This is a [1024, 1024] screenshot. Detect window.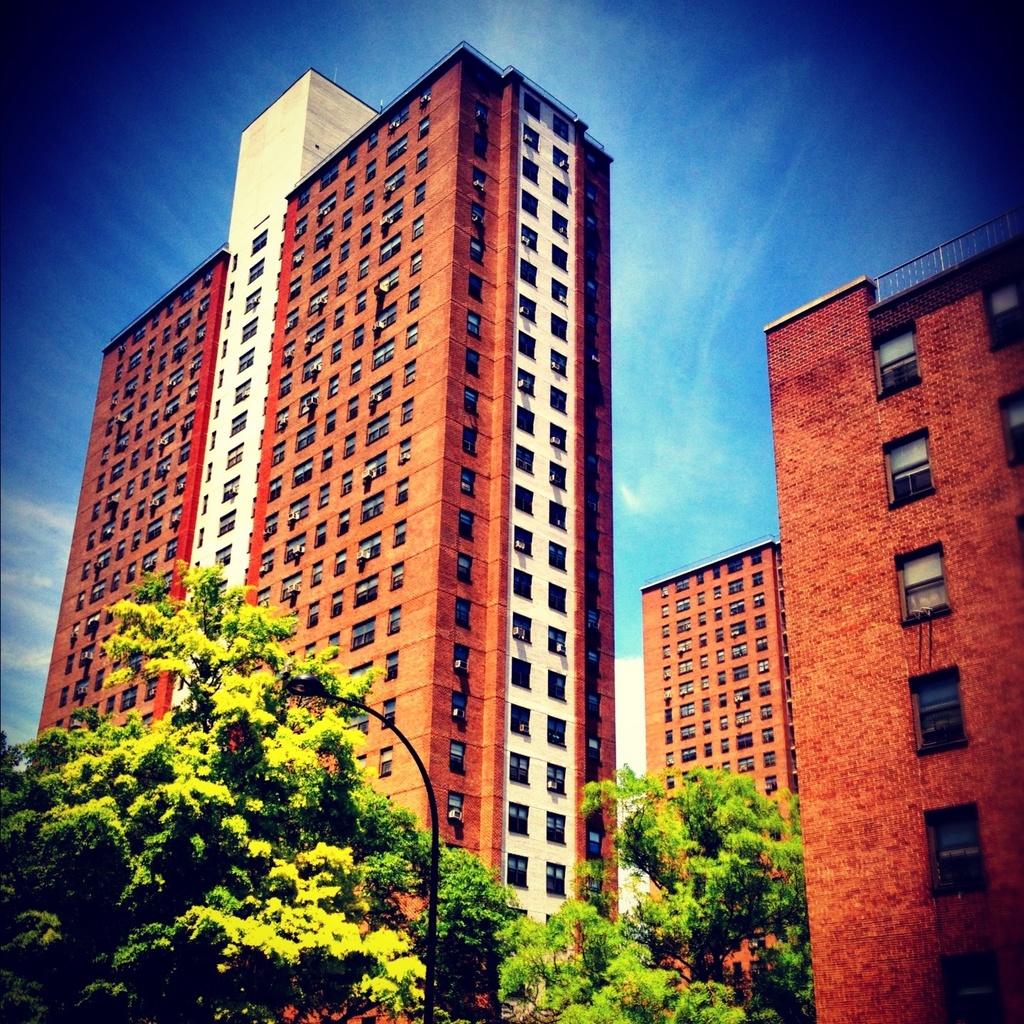
258 588 279 606.
